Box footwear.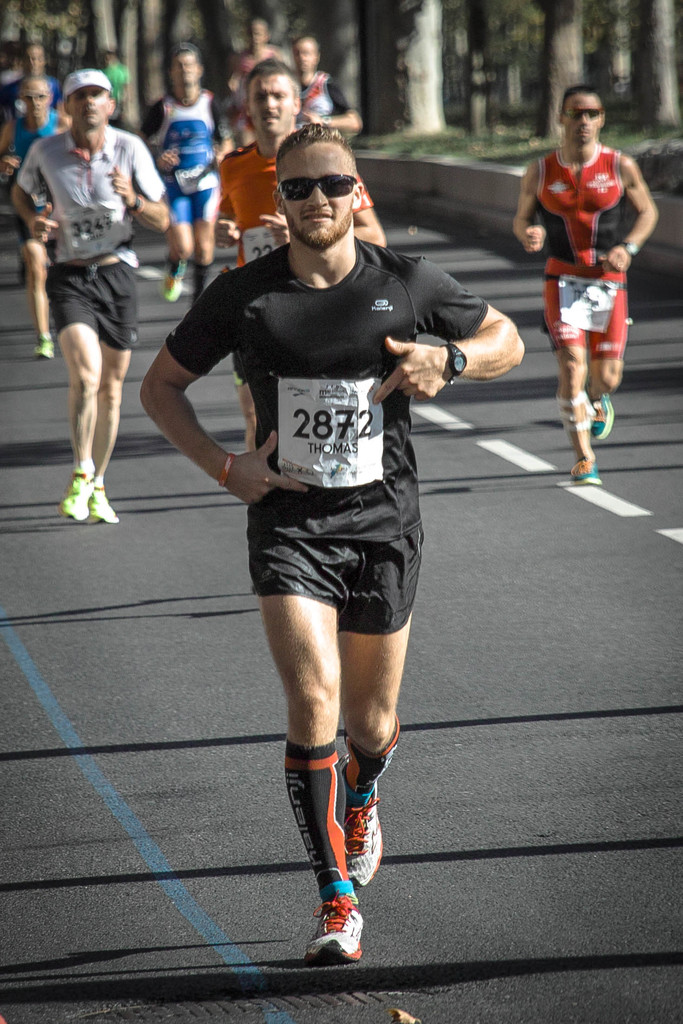
bbox=[62, 461, 91, 518].
